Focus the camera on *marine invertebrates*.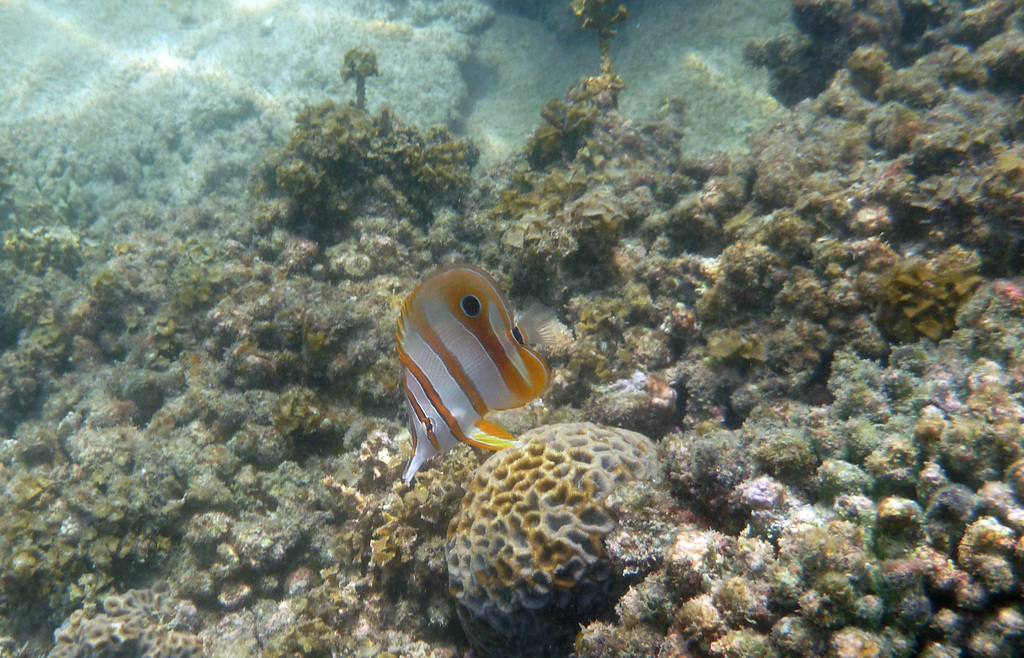
Focus region: pyautogui.locateOnScreen(879, 247, 1008, 342).
